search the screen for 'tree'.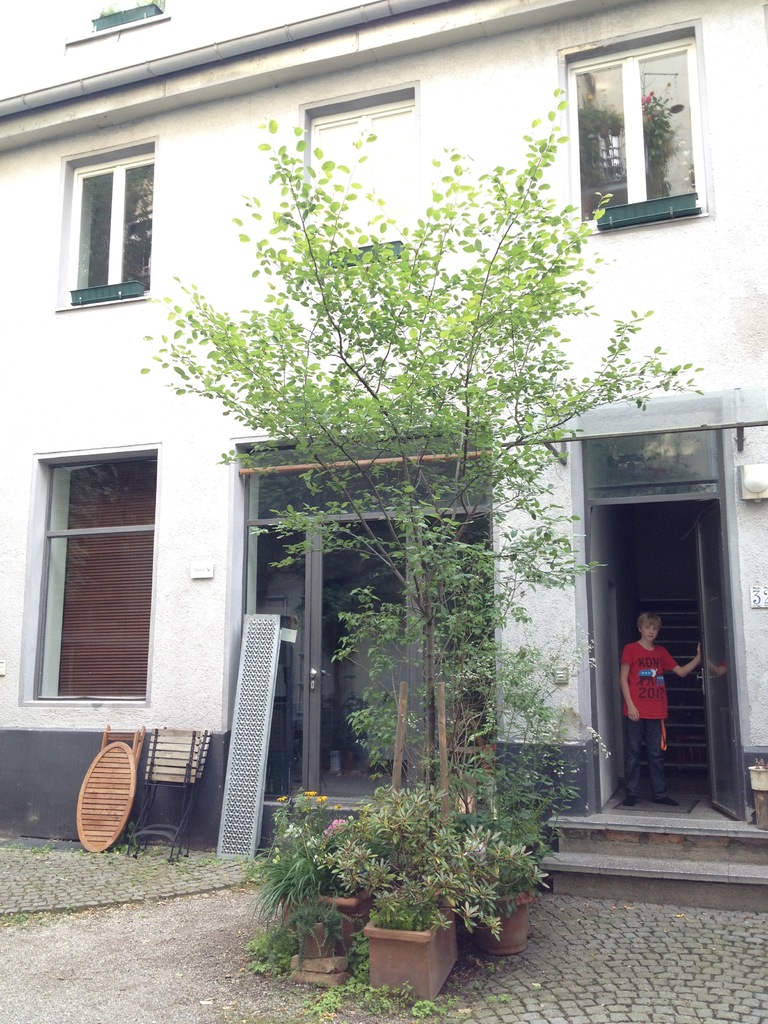
Found at [147,89,699,810].
